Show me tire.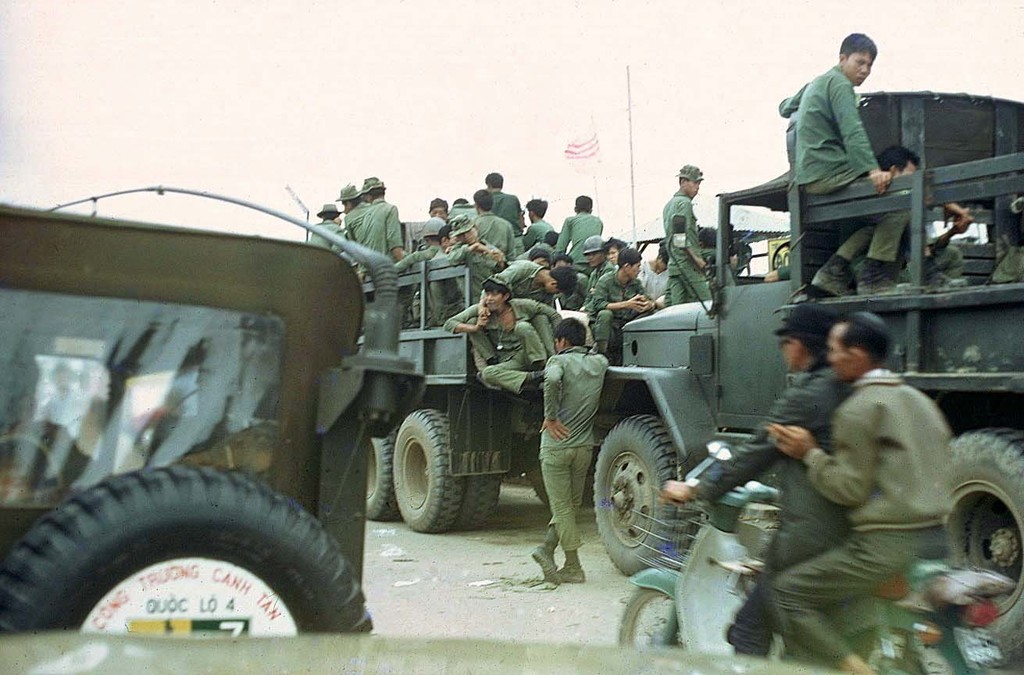
tire is here: bbox=[392, 409, 463, 534].
